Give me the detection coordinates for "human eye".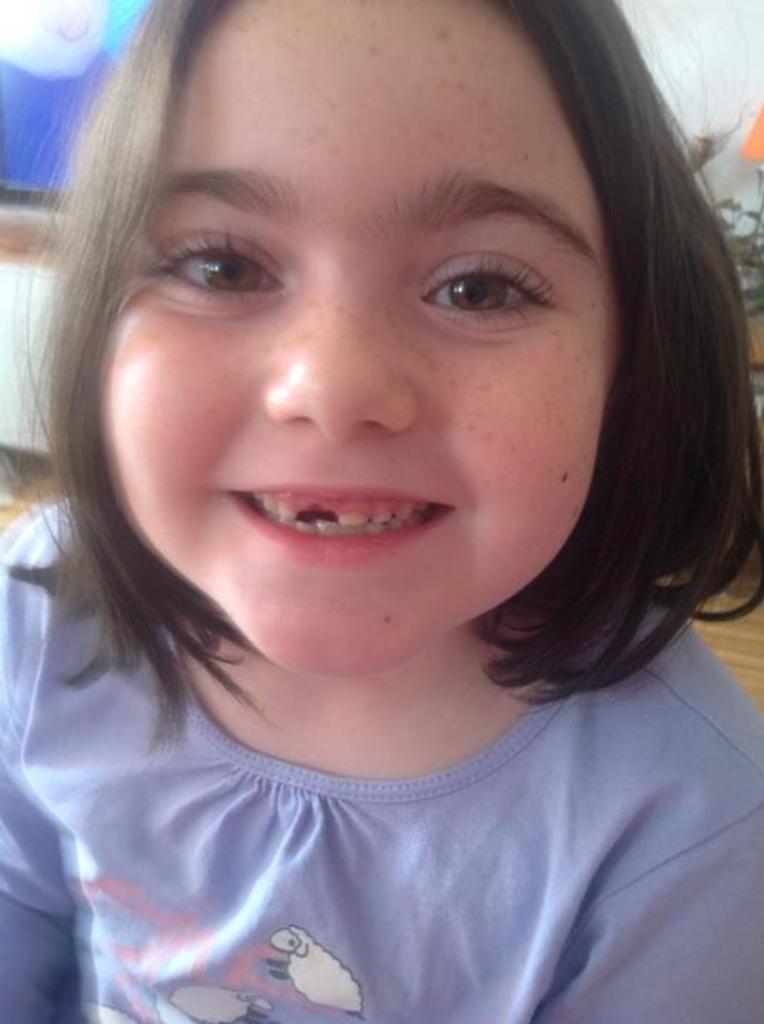
142/218/293/310.
